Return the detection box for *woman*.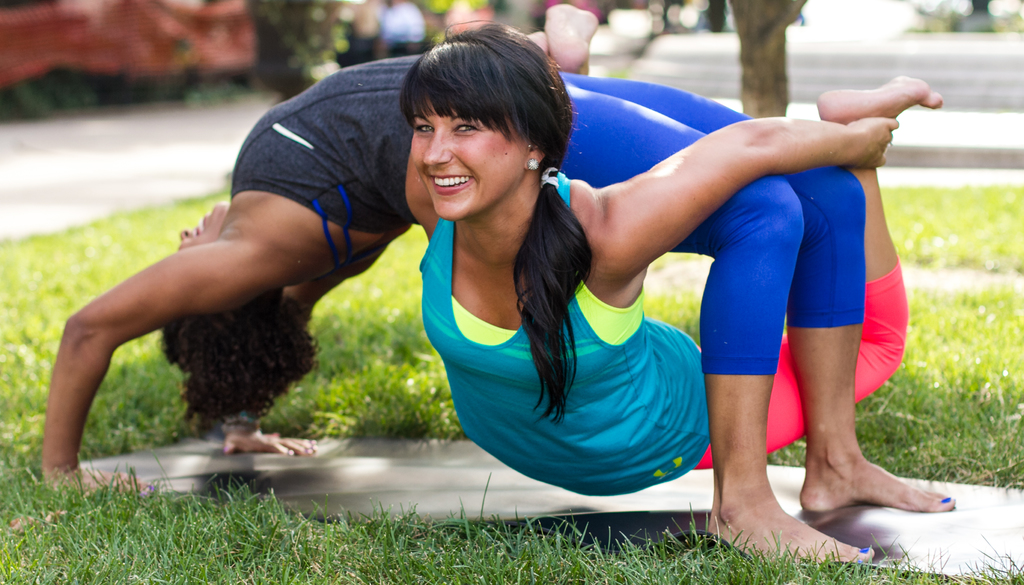
BBox(404, 4, 940, 498).
